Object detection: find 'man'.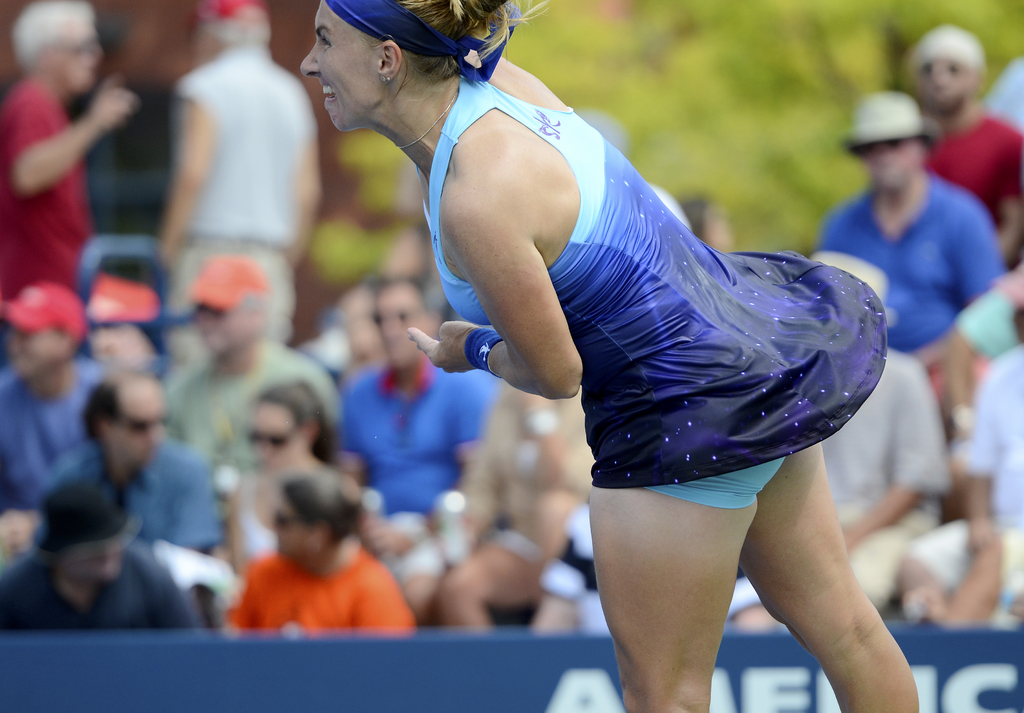
<region>792, 78, 1021, 361</region>.
